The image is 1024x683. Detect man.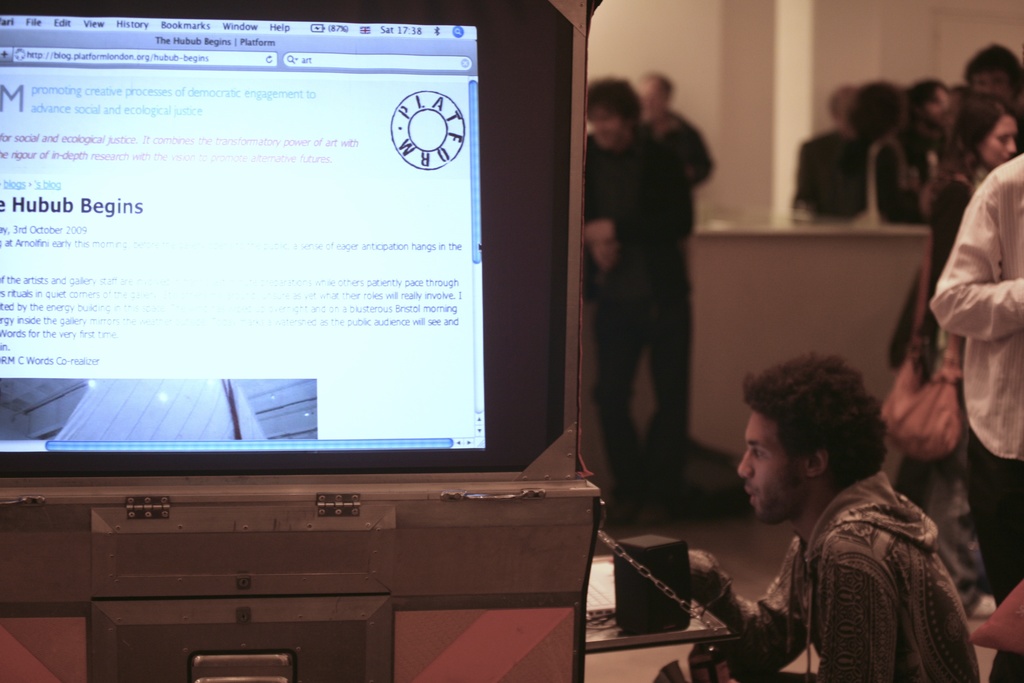
Detection: [x1=897, y1=73, x2=977, y2=170].
